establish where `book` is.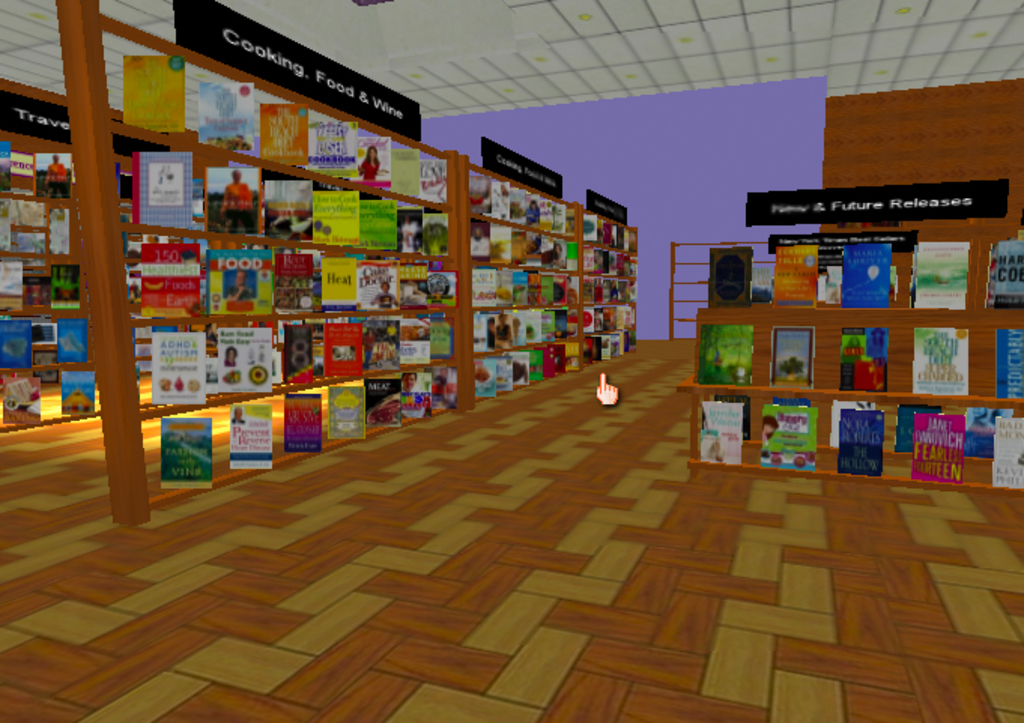
Established at Rect(436, 365, 457, 409).
